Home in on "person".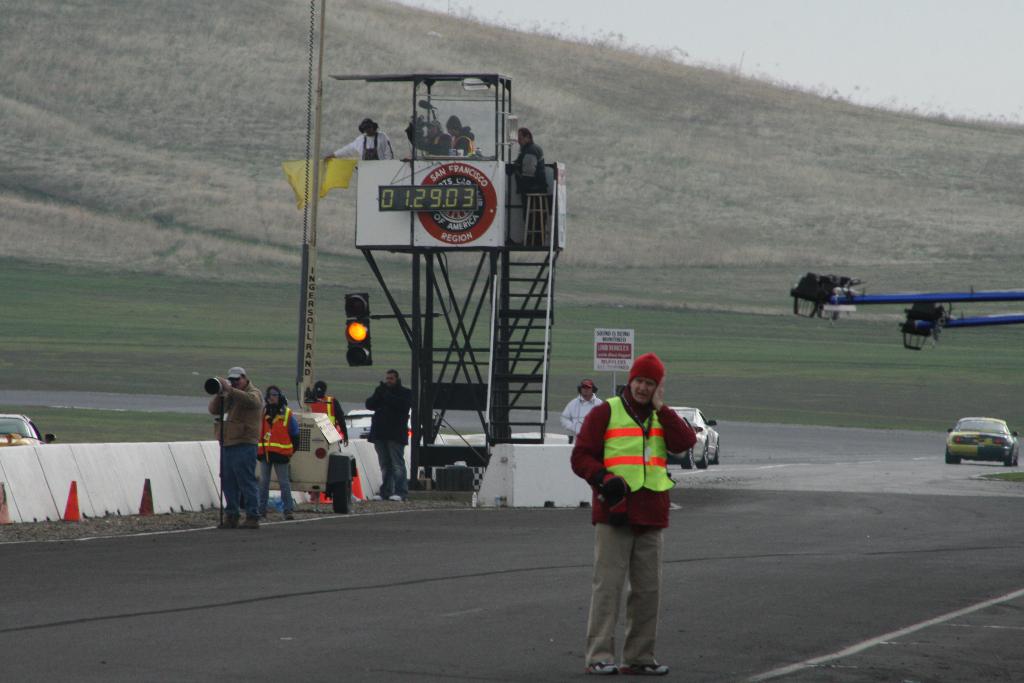
Homed in at {"x1": 567, "y1": 349, "x2": 697, "y2": 680}.
